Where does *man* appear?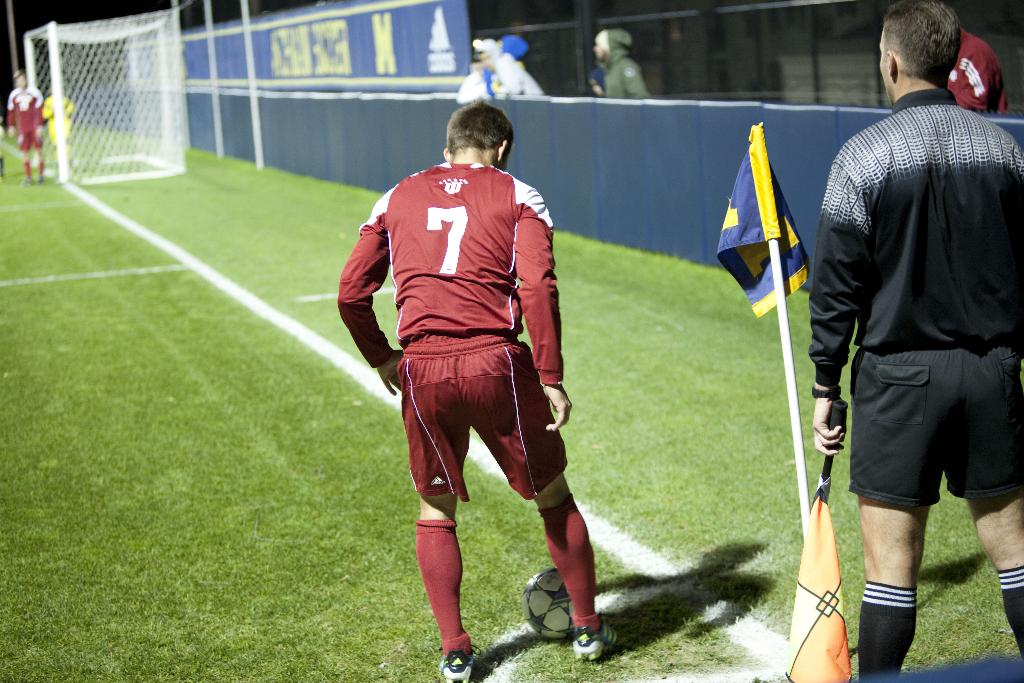
Appears at (left=9, top=70, right=45, bottom=183).
